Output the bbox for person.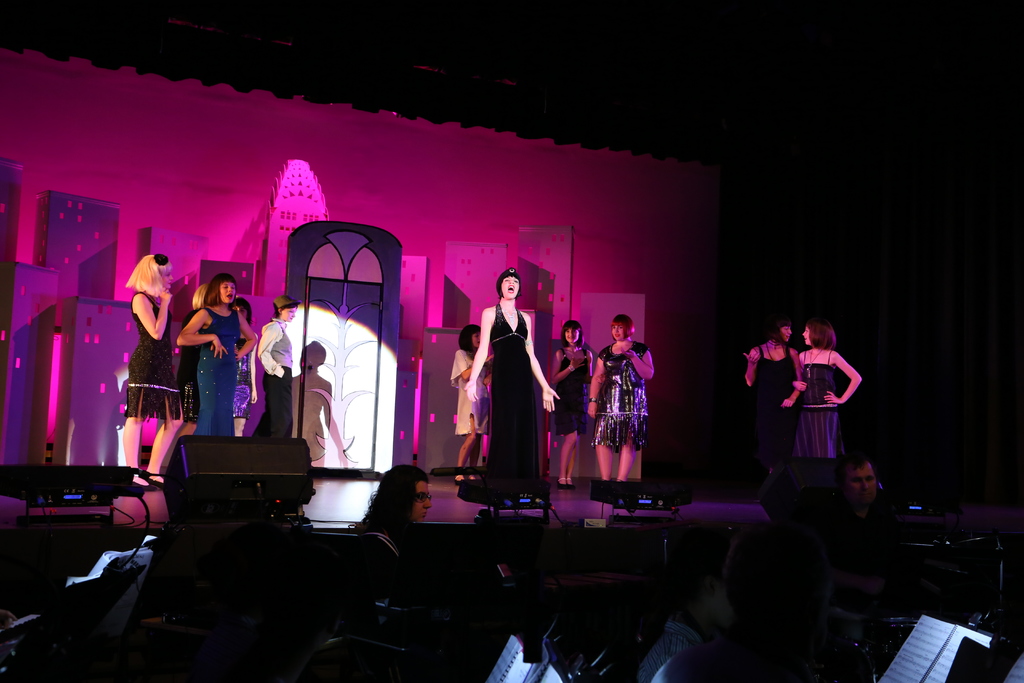
region(353, 463, 431, 551).
